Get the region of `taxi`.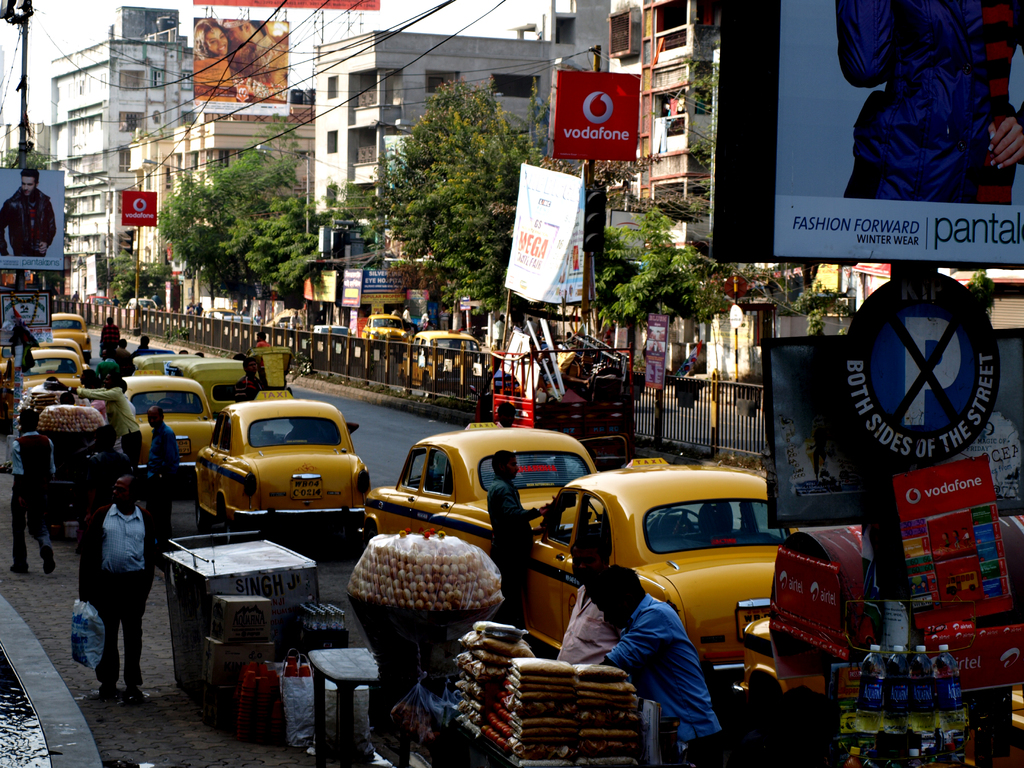
356 421 605 561.
